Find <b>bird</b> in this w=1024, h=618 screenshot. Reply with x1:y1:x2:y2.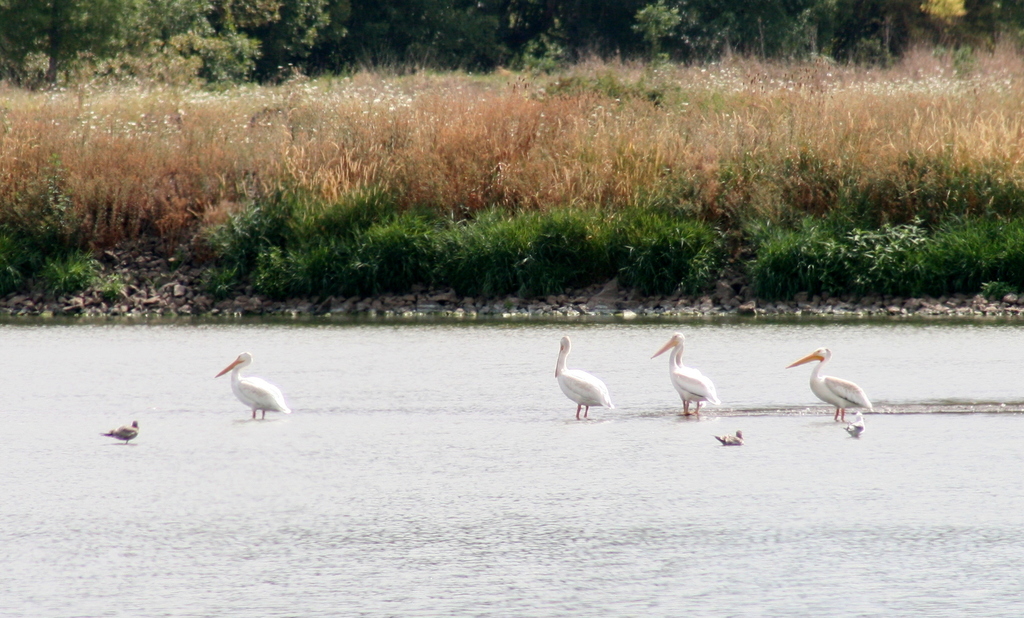
797:348:870:432.
